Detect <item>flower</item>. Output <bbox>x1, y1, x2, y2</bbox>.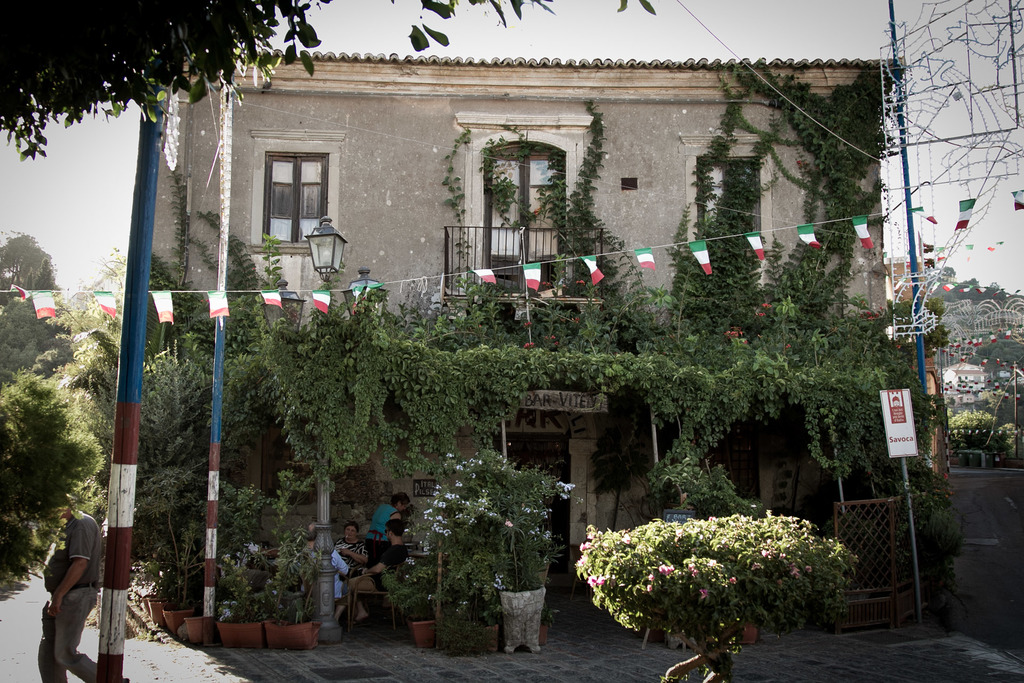
<bbox>760, 545, 776, 564</bbox>.
